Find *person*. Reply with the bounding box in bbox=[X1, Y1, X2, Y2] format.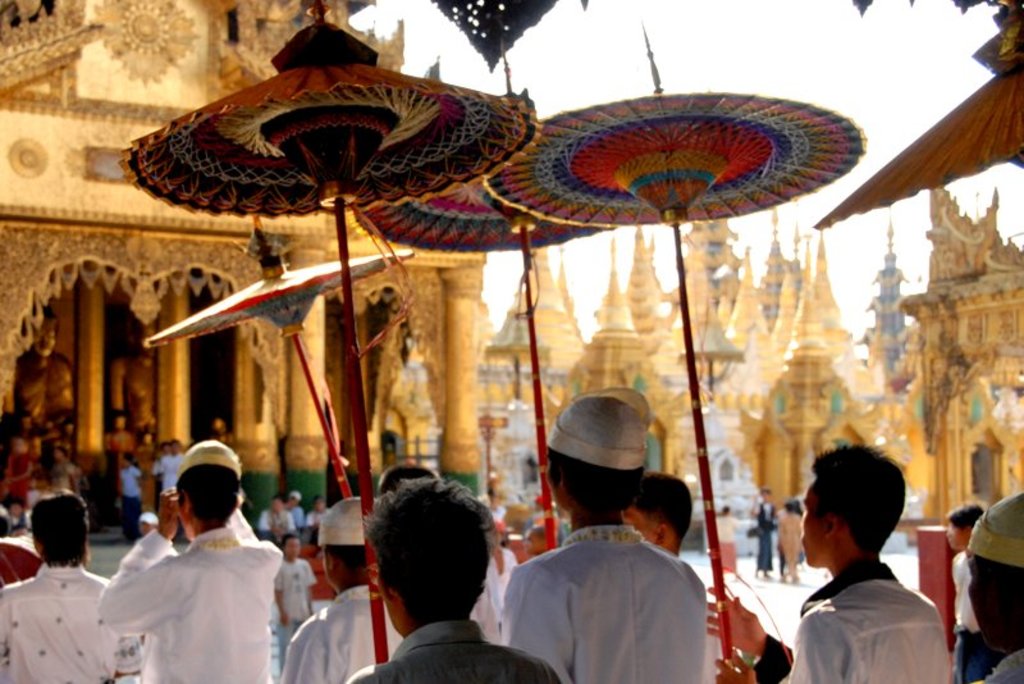
bbox=[342, 476, 563, 683].
